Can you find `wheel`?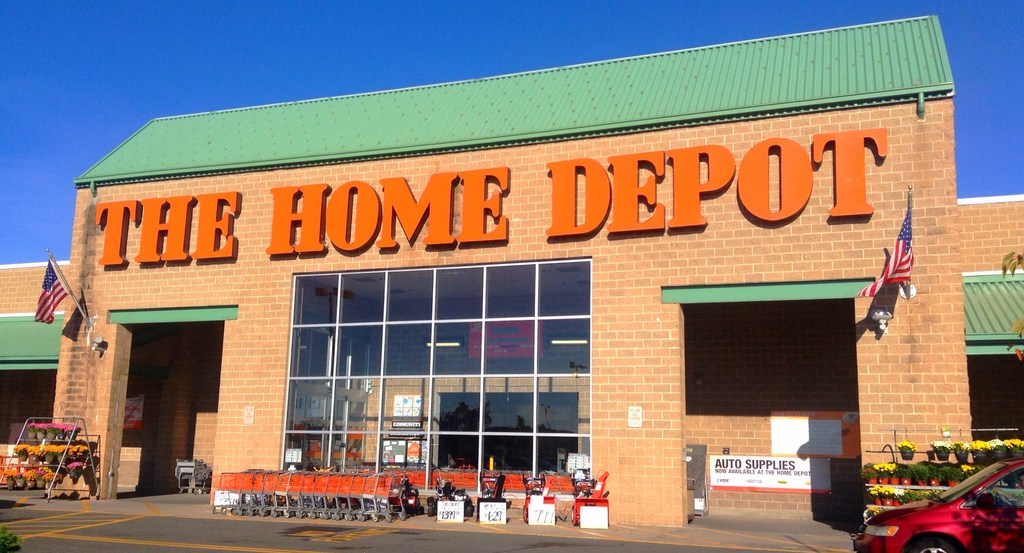
Yes, bounding box: x1=464, y1=506, x2=474, y2=517.
